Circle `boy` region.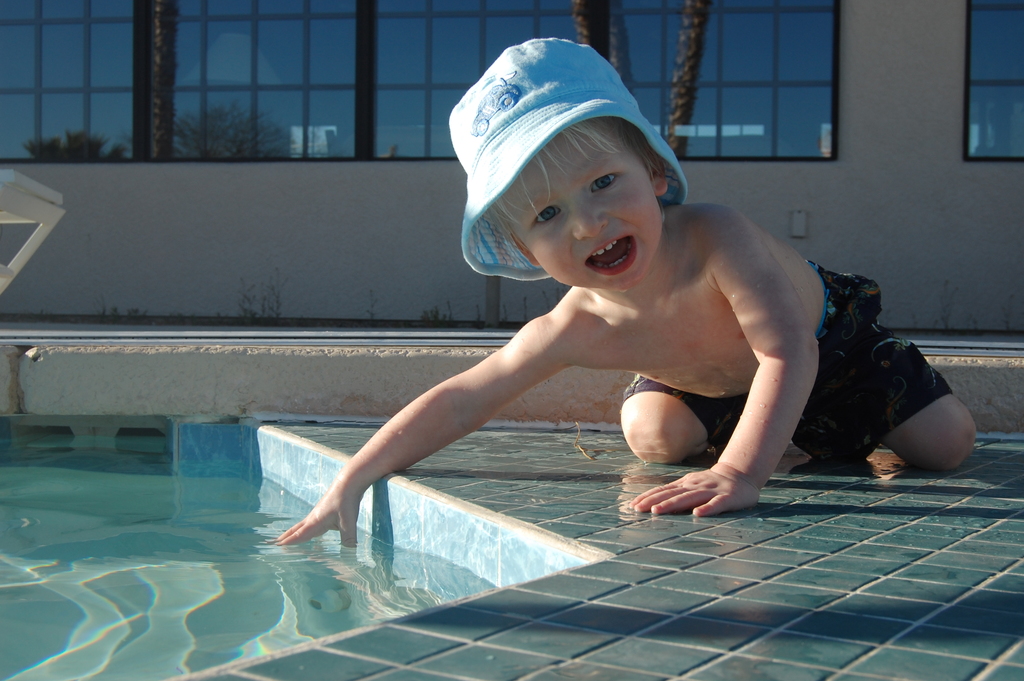
Region: bbox=(276, 84, 860, 541).
